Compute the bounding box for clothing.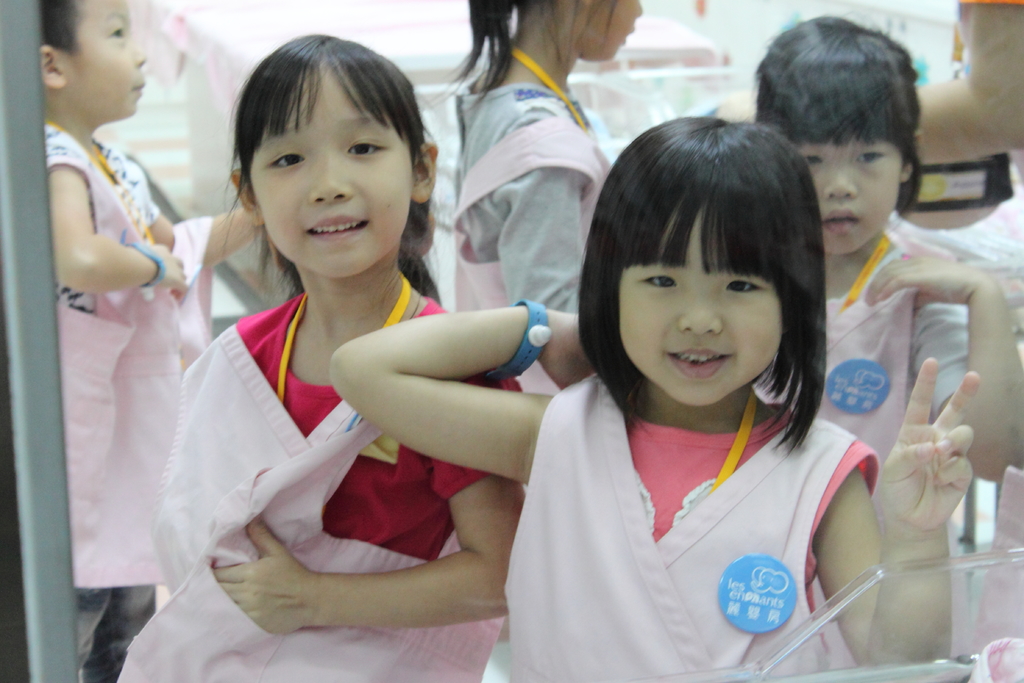
bbox(42, 120, 214, 681).
